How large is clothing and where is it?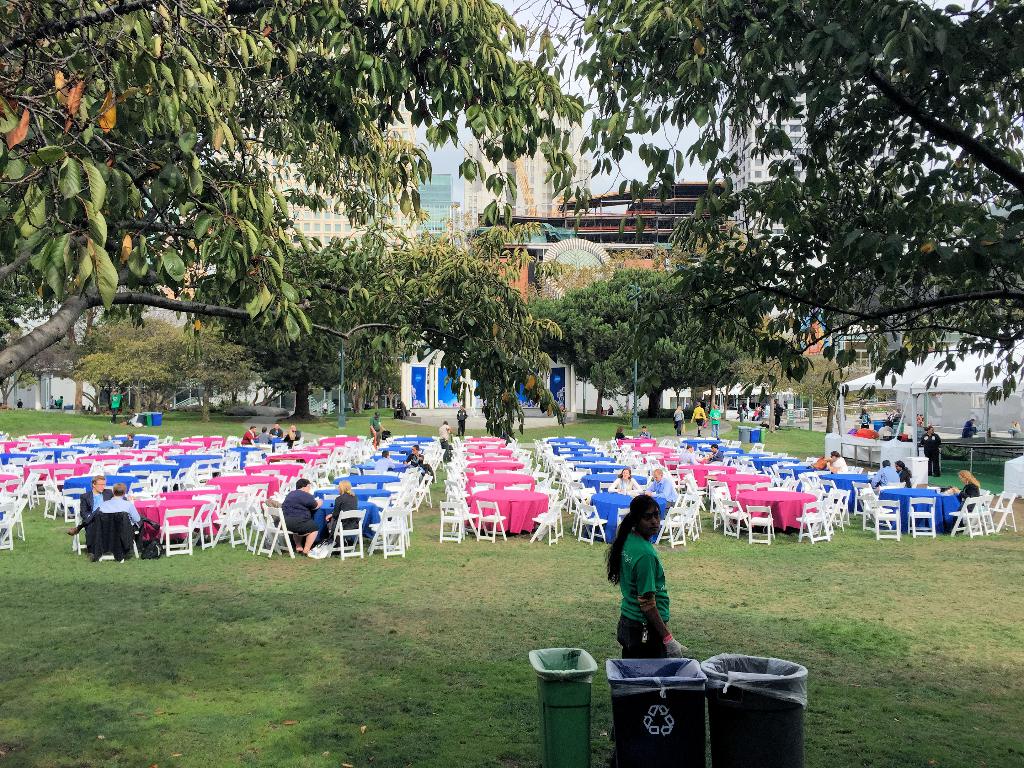
Bounding box: 109 392 122 422.
